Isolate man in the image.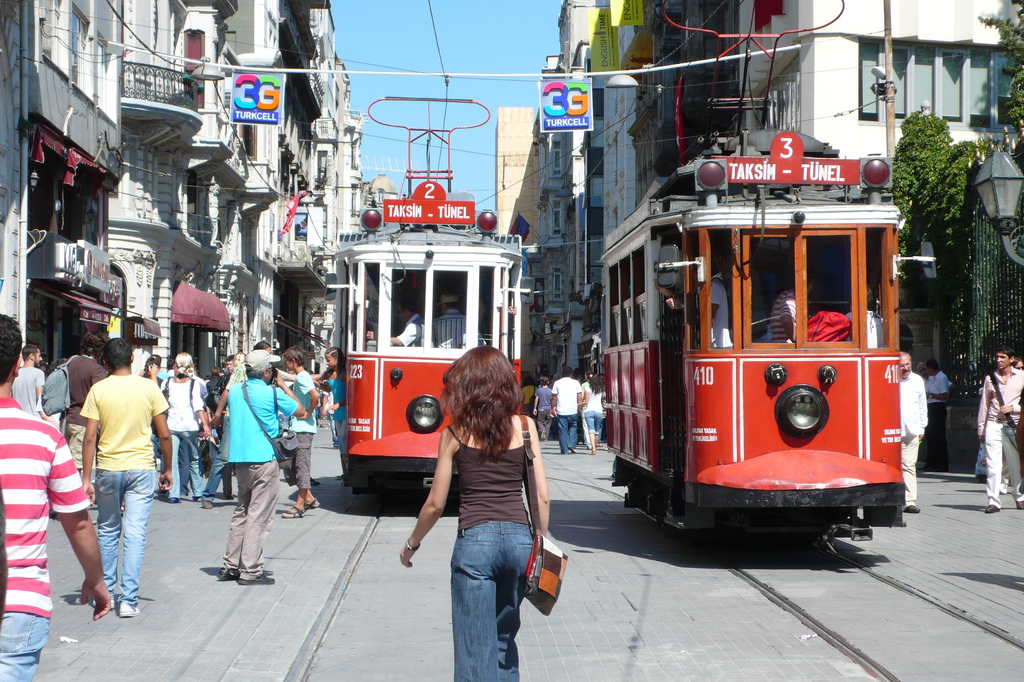
Isolated region: (x1=978, y1=349, x2=1023, y2=512).
